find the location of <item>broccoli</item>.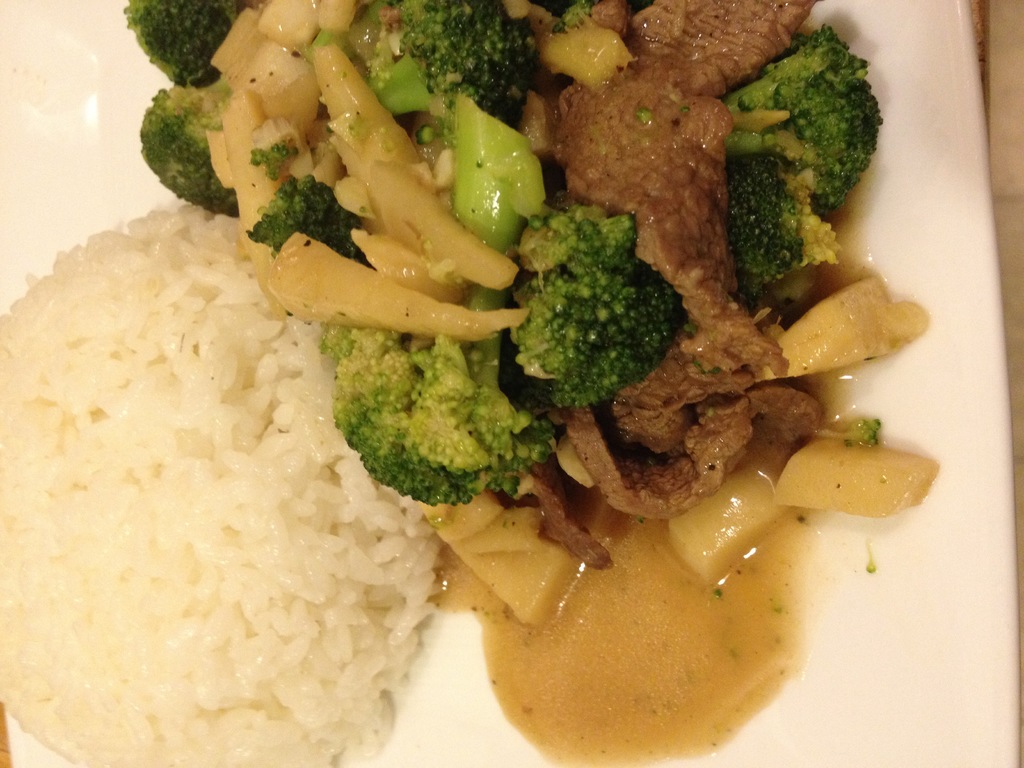
Location: [x1=719, y1=20, x2=885, y2=210].
